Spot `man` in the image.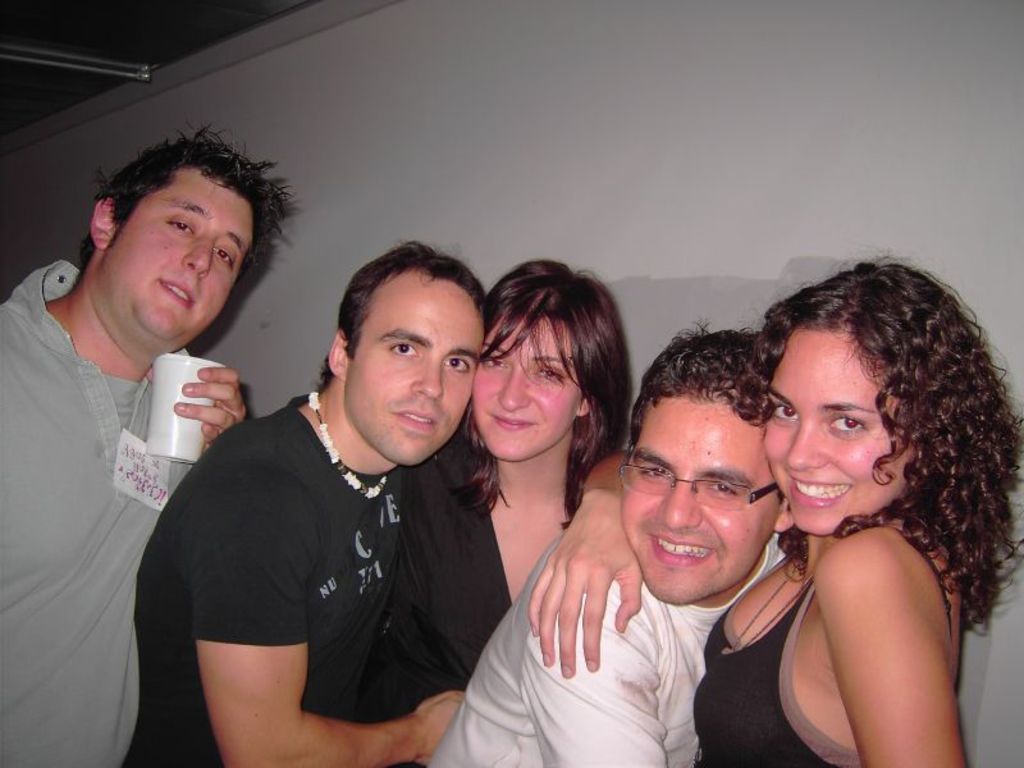
`man` found at BBox(424, 316, 790, 767).
